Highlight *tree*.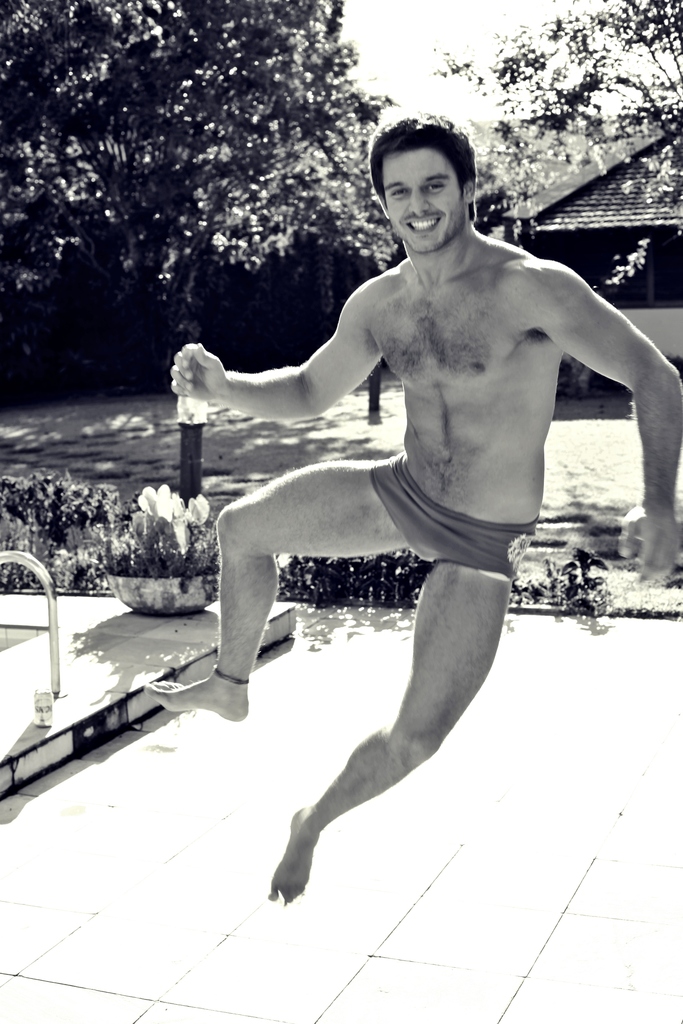
Highlighted region: box(438, 0, 682, 286).
